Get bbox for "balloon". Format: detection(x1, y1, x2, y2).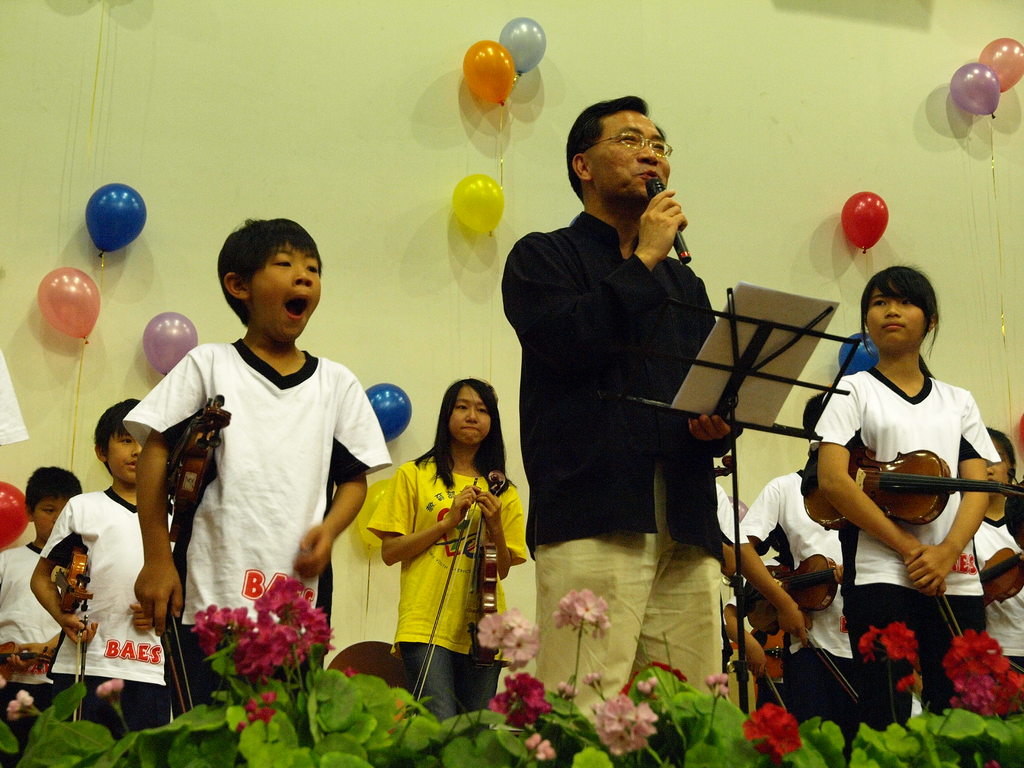
detection(448, 172, 505, 239).
